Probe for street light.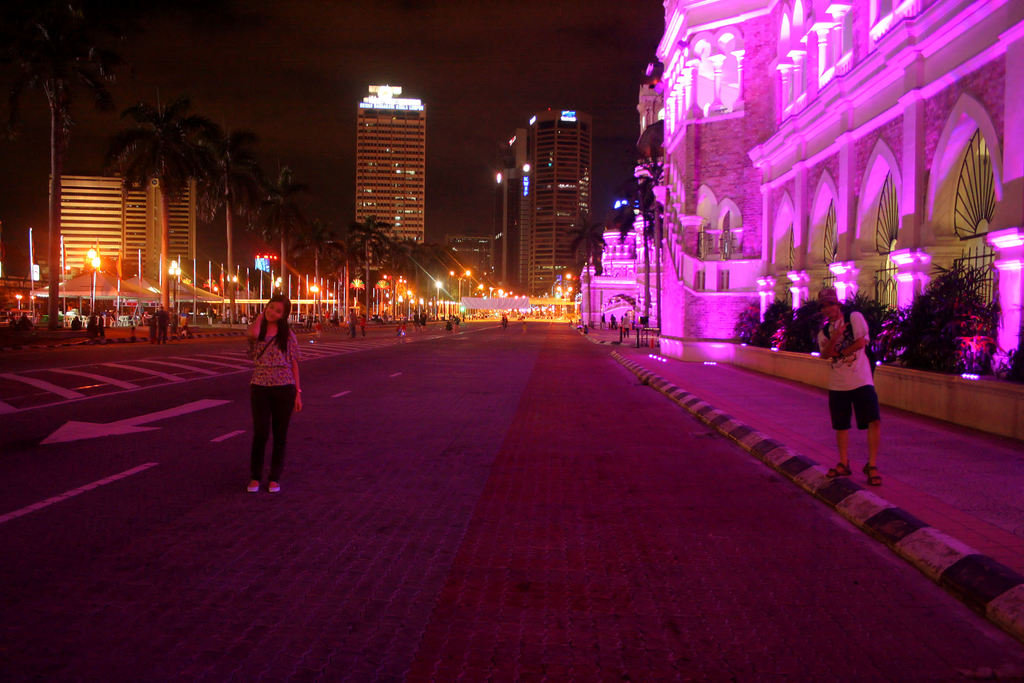
Probe result: select_region(435, 278, 442, 307).
